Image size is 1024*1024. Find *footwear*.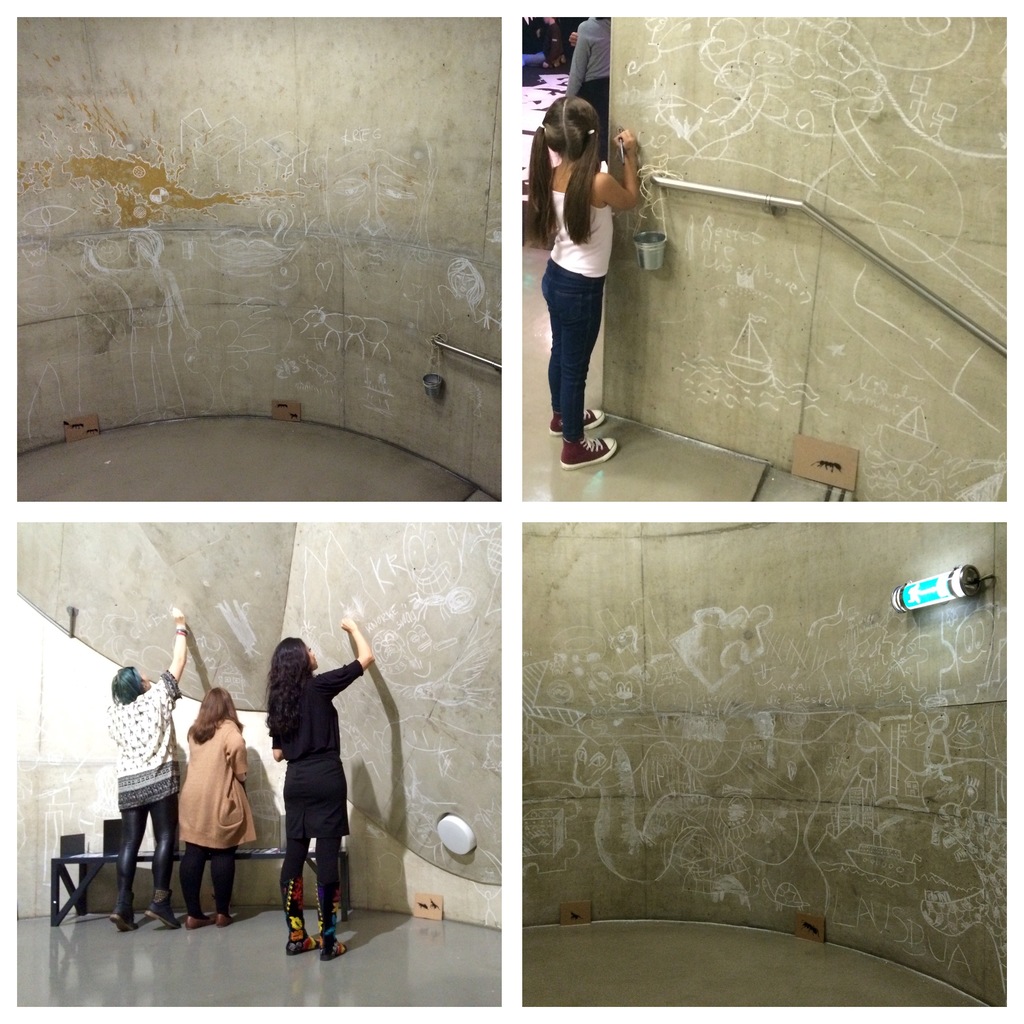
111, 883, 138, 933.
